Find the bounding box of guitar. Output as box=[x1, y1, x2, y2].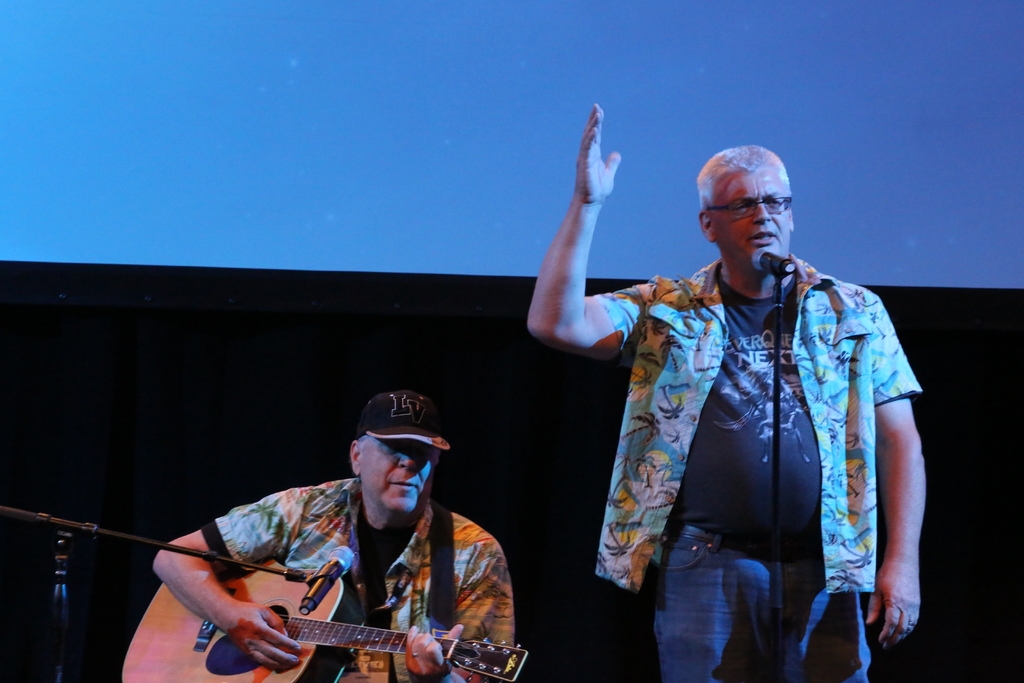
box=[149, 563, 484, 682].
